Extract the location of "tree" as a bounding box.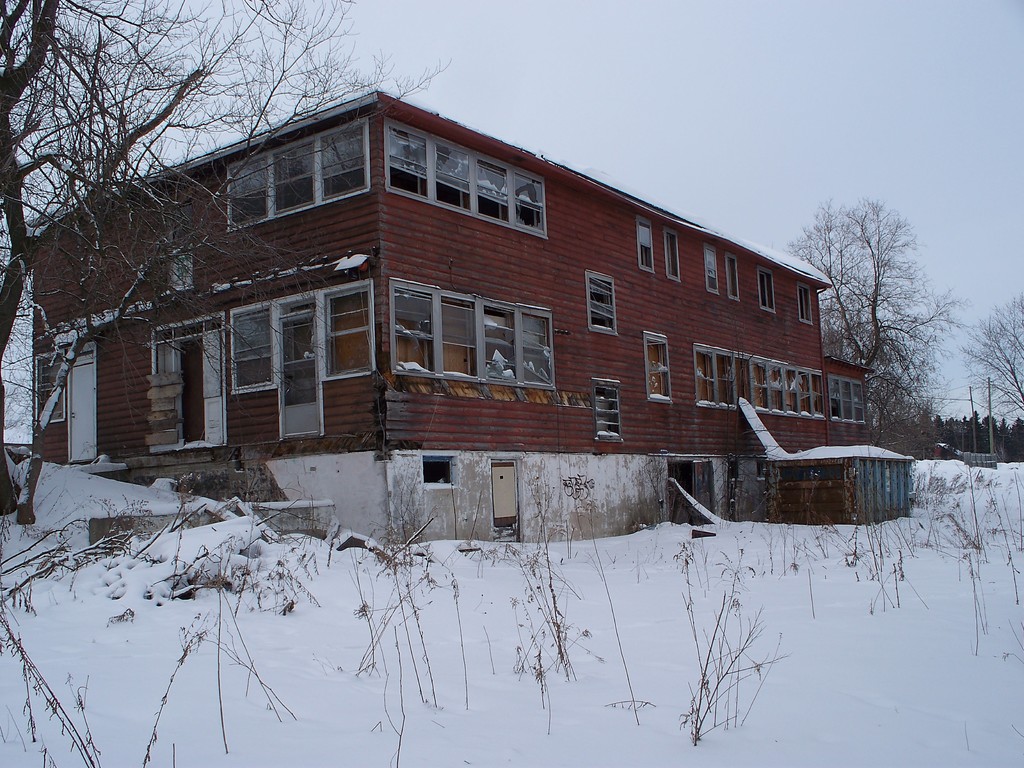
(left=0, top=0, right=454, bottom=518).
